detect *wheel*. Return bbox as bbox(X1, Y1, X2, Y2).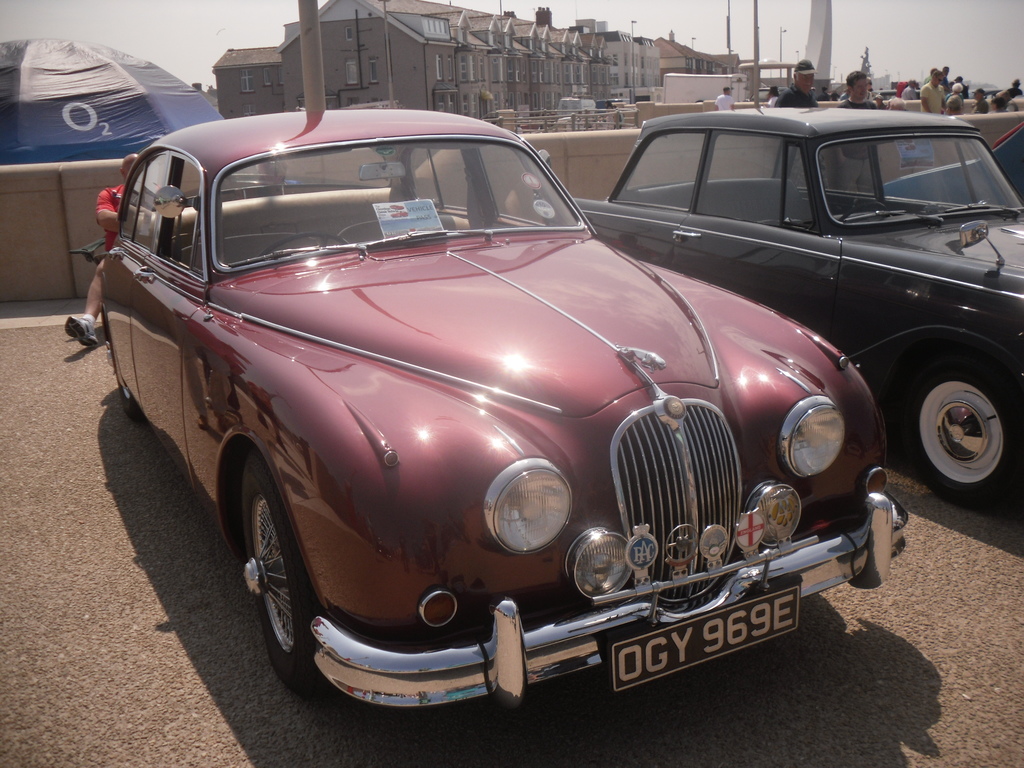
bbox(893, 347, 1023, 511).
